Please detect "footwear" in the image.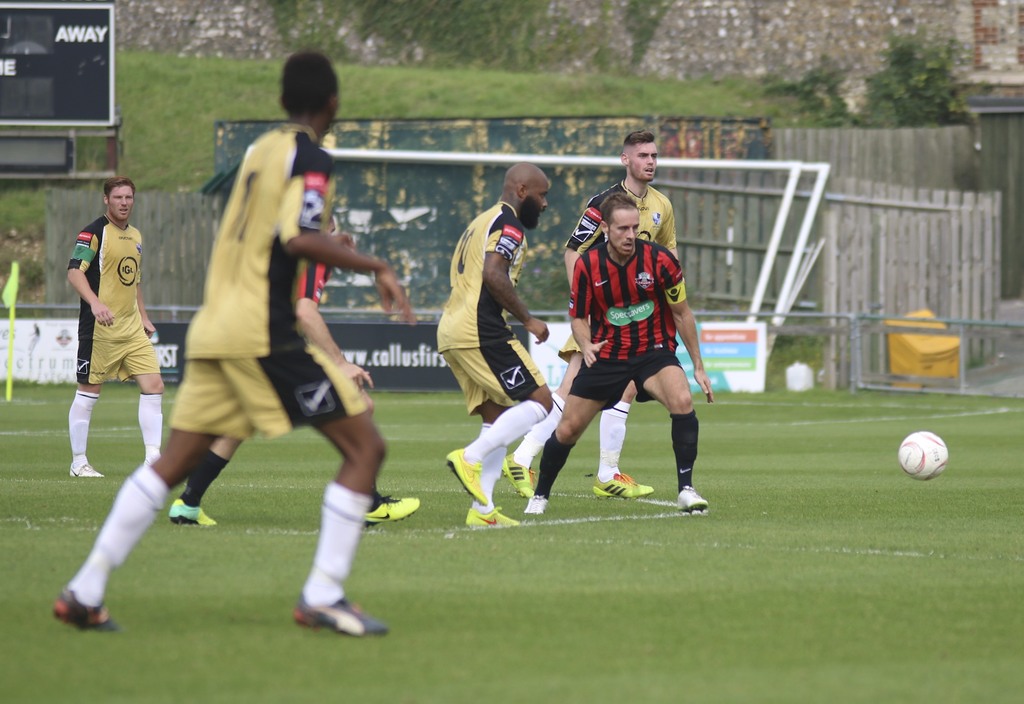
591,475,659,504.
